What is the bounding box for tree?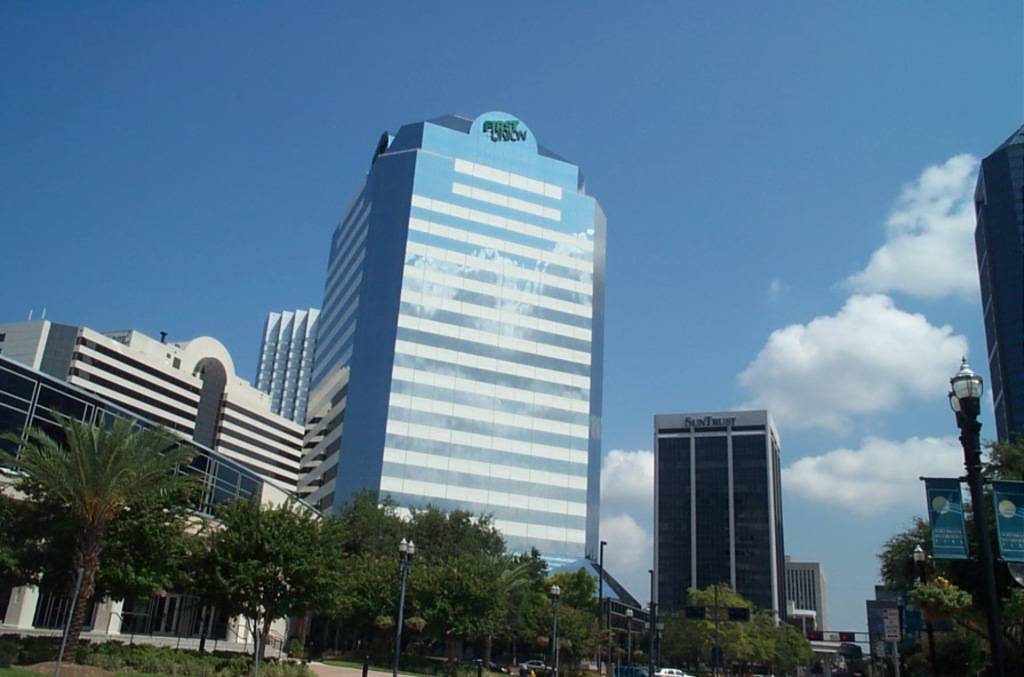
[7, 383, 209, 640].
